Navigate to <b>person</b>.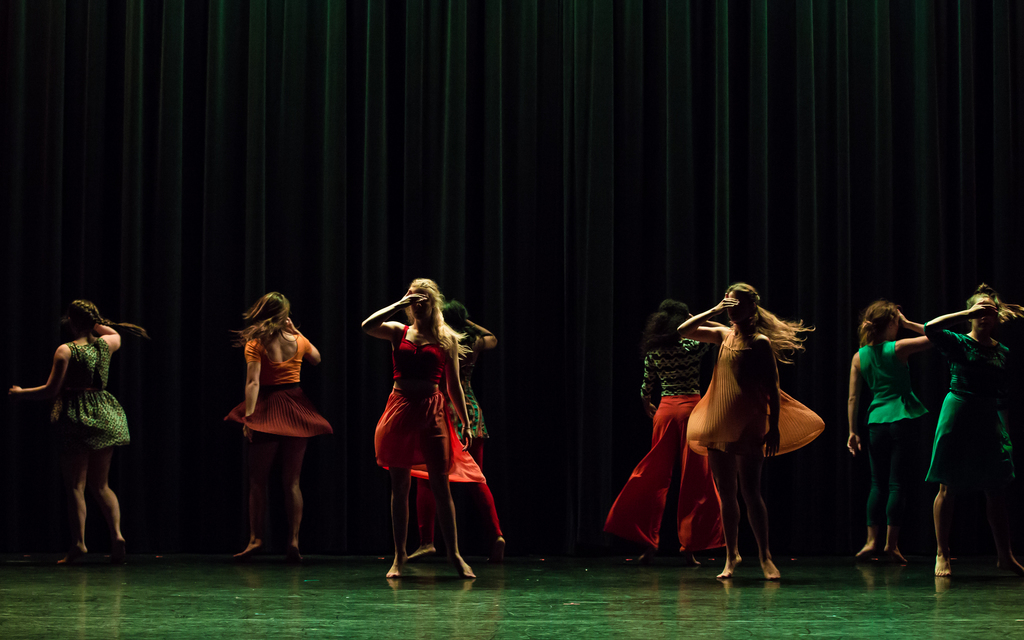
Navigation target: [x1=601, y1=296, x2=730, y2=568].
